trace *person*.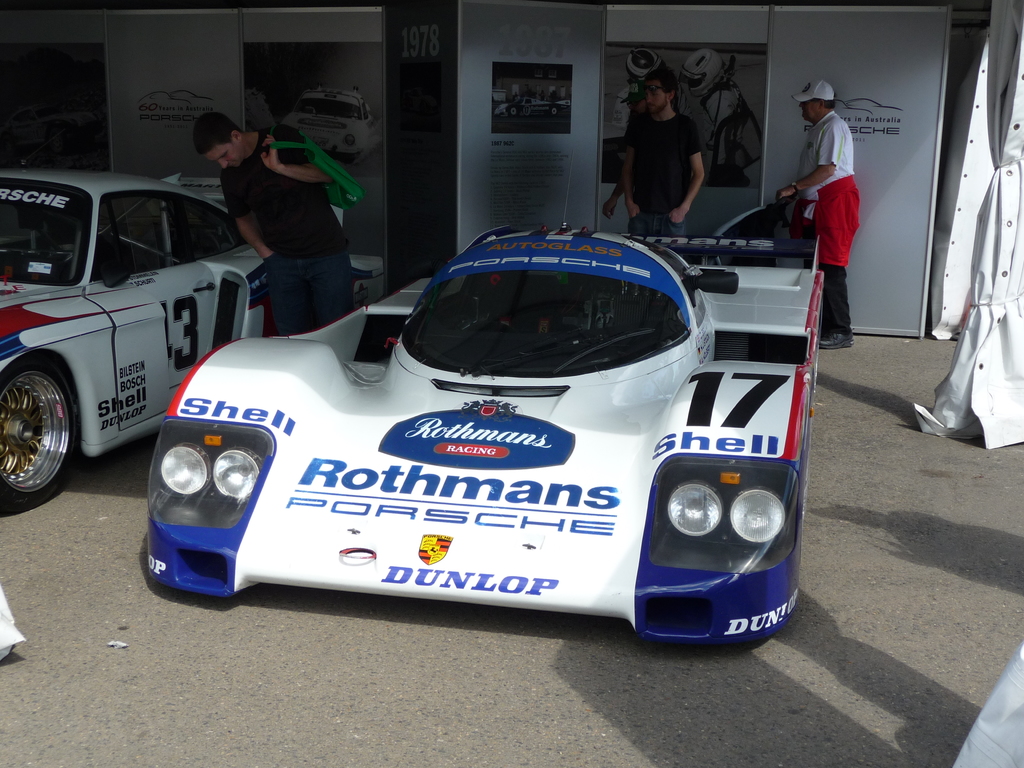
Traced to rect(191, 109, 353, 336).
